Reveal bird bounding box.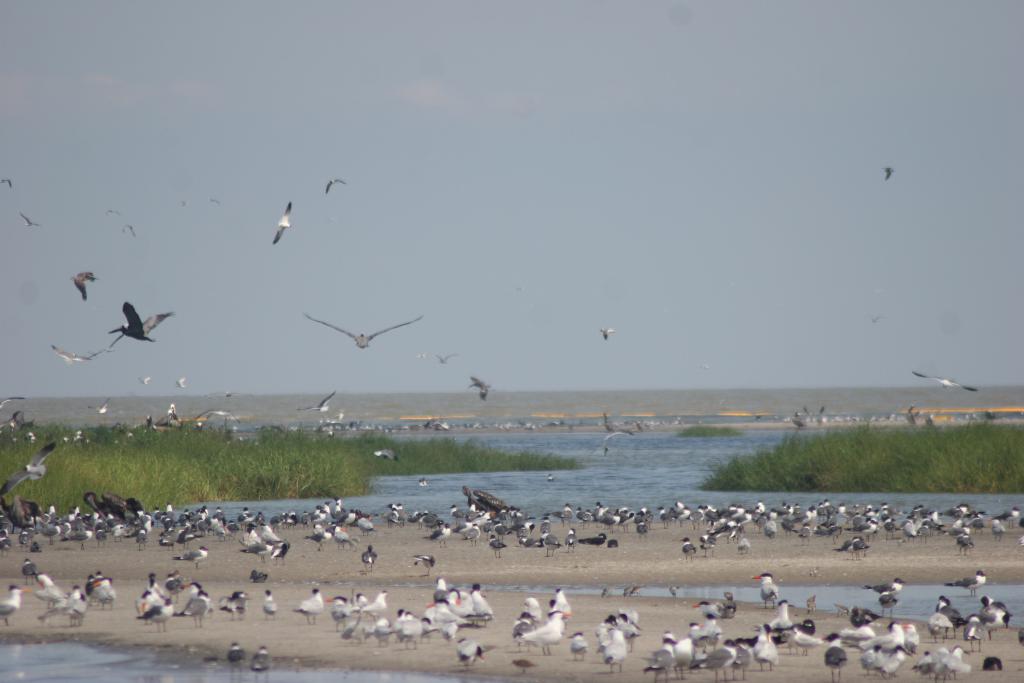
Revealed: bbox(246, 642, 271, 682).
